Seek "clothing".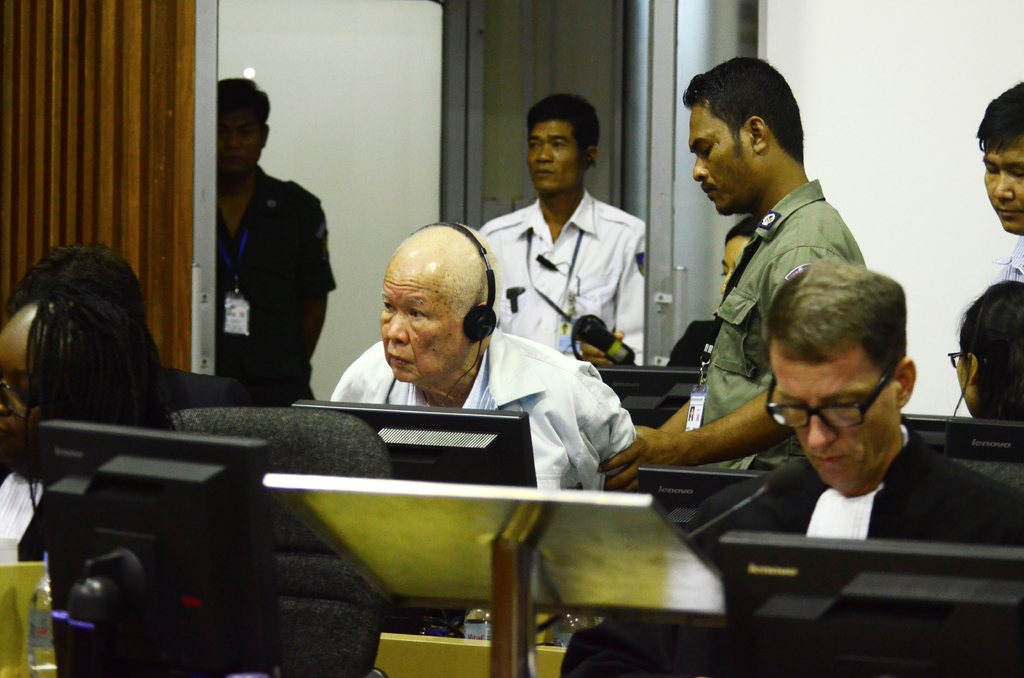
<region>664, 182, 873, 473</region>.
